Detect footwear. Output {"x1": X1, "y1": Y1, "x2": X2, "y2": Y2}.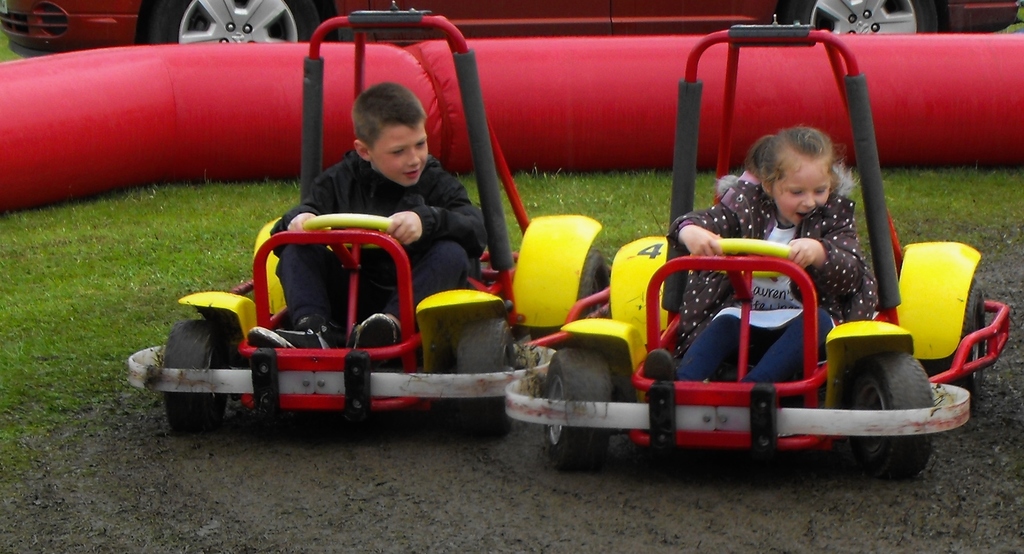
{"x1": 641, "y1": 345, "x2": 683, "y2": 402}.
